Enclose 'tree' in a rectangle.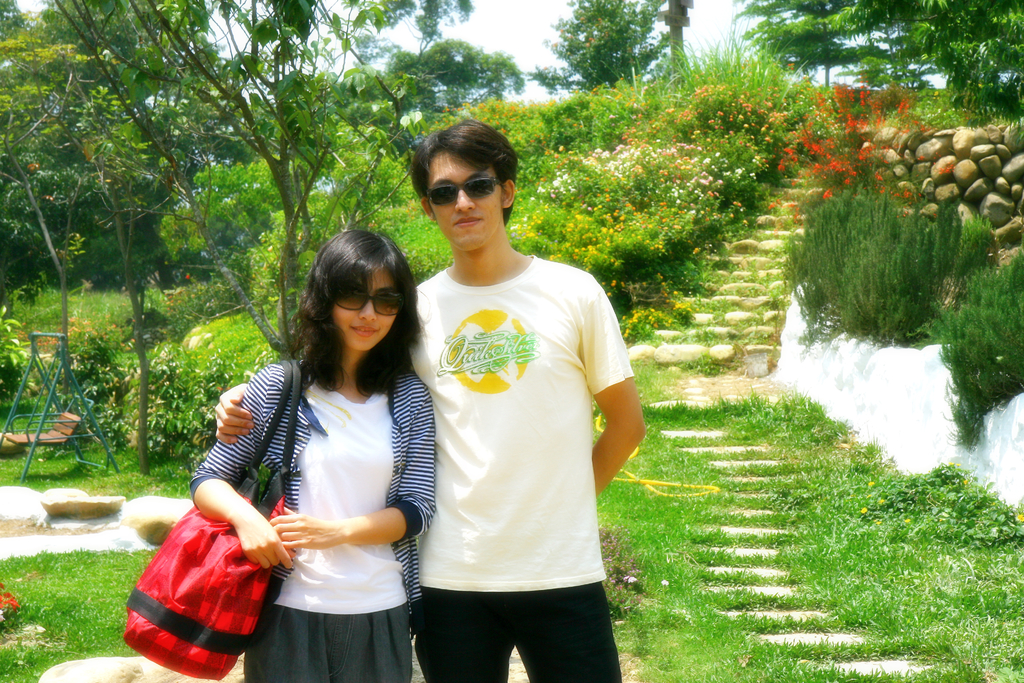
<bbox>353, 0, 523, 117</bbox>.
